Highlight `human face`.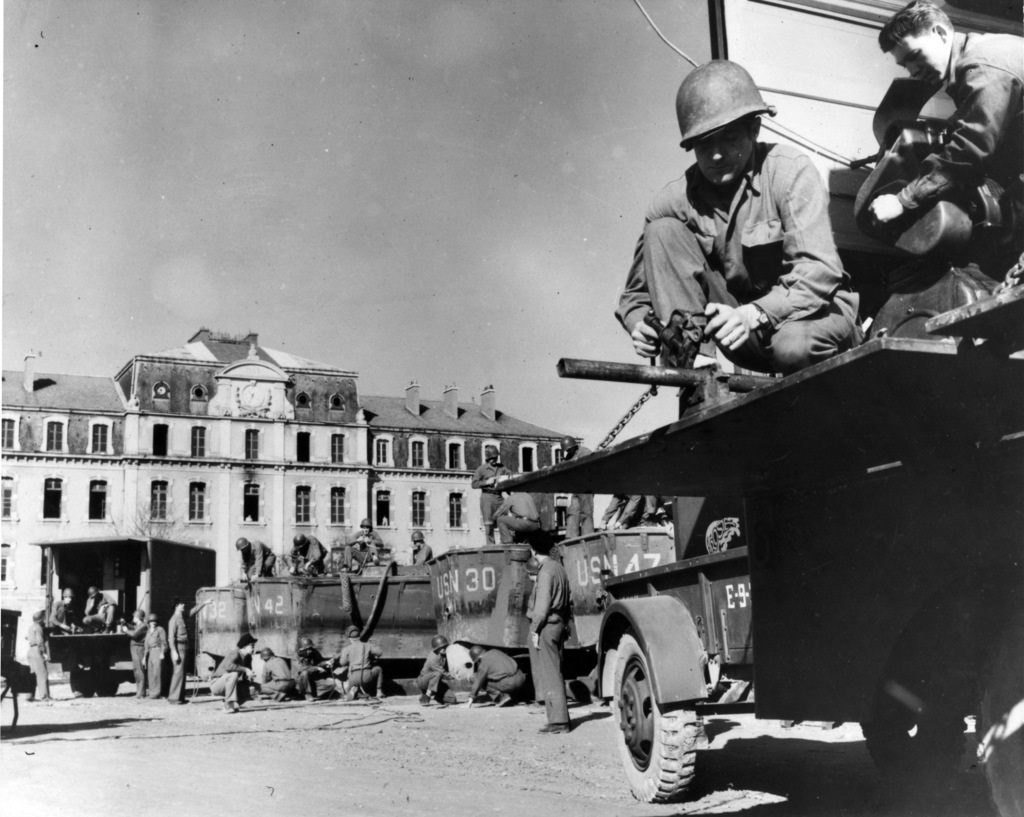
Highlighted region: x1=175 y1=603 x2=186 y2=610.
